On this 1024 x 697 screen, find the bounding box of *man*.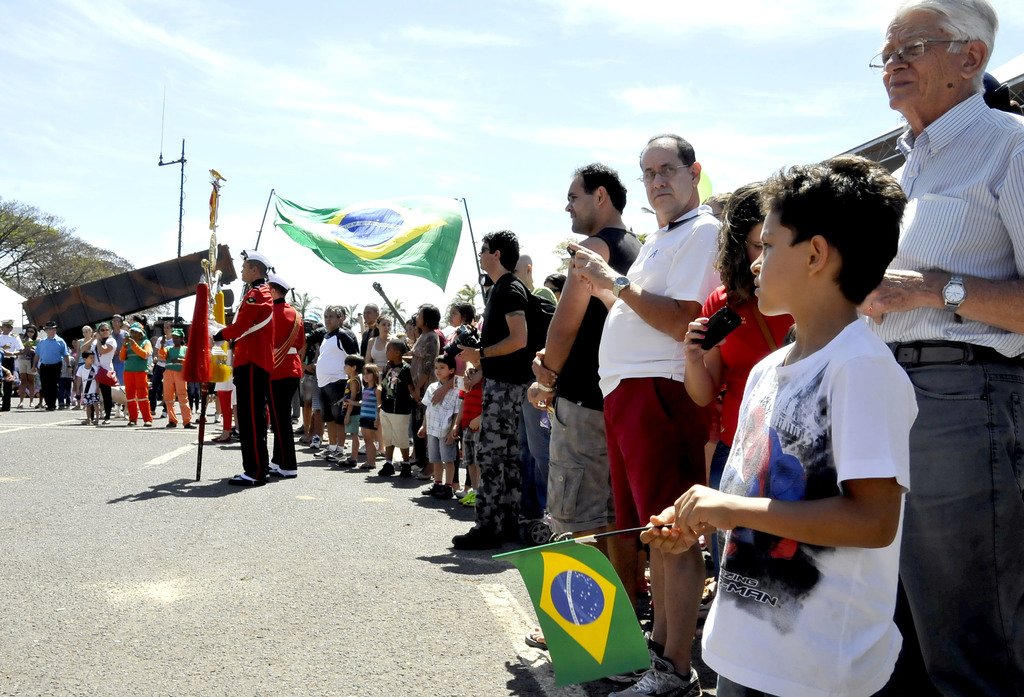
Bounding box: bbox=[307, 305, 354, 458].
